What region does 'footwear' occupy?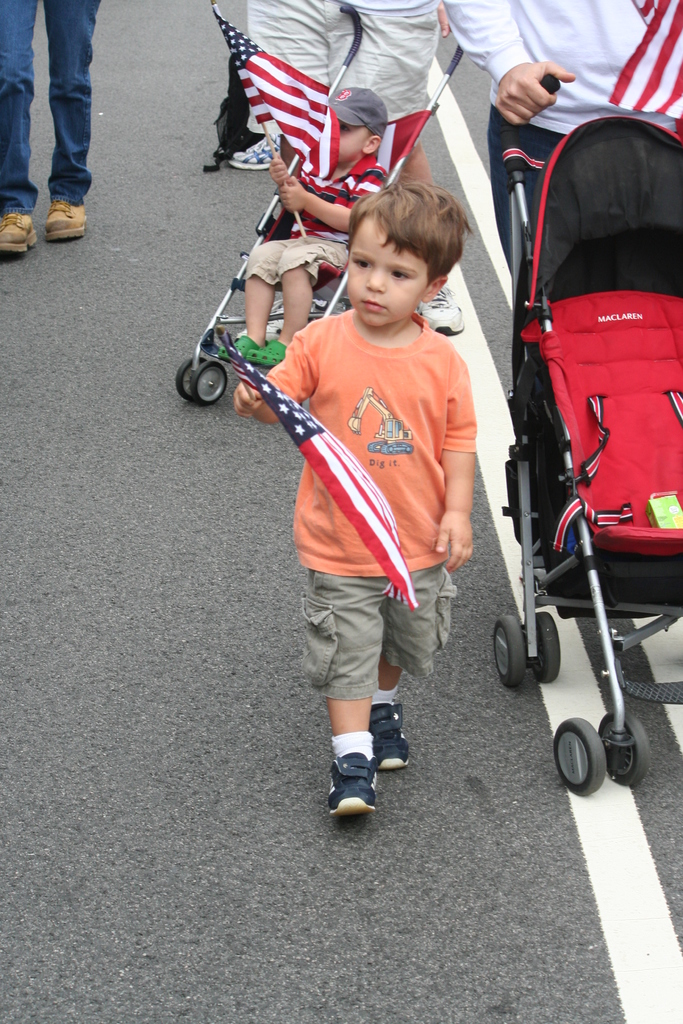
region(326, 751, 384, 821).
